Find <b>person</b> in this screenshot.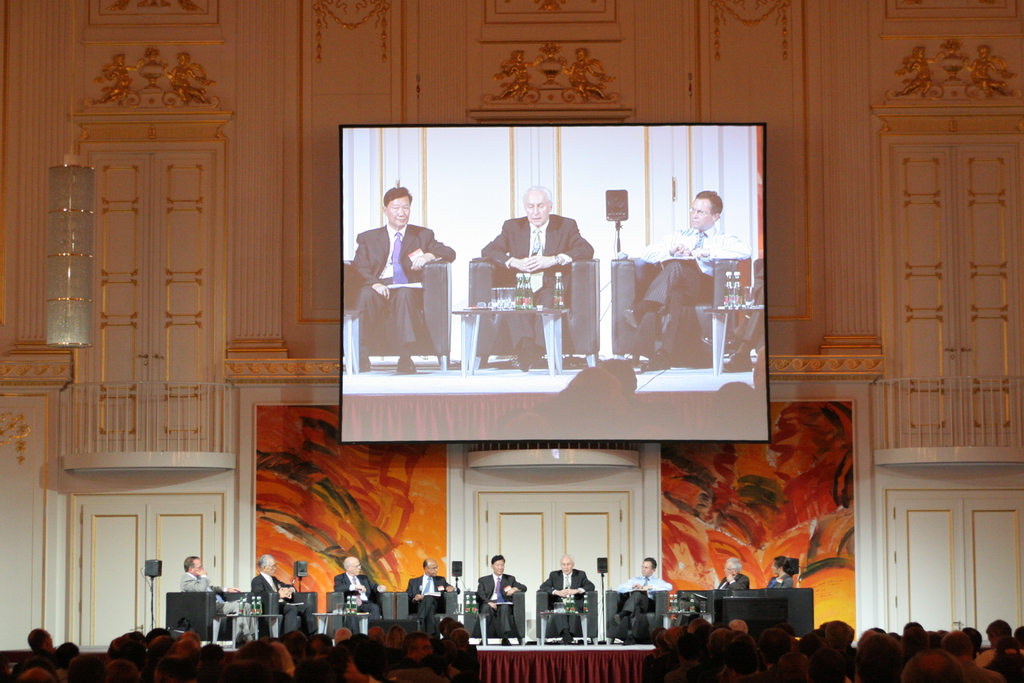
The bounding box for <b>person</b> is Rect(407, 559, 457, 632).
